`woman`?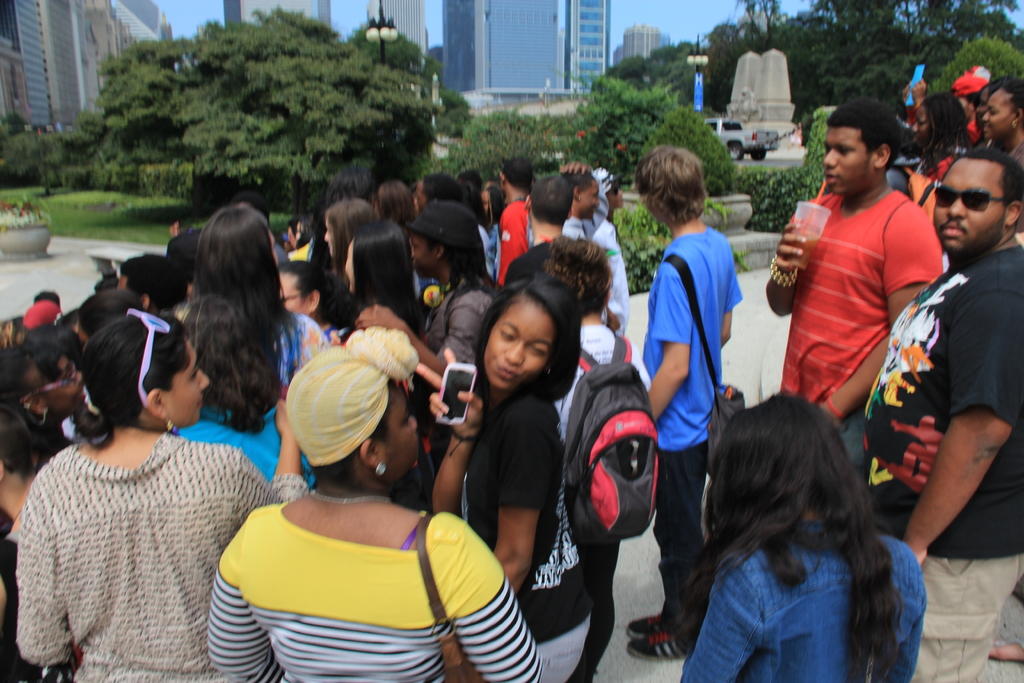
(173,207,335,432)
